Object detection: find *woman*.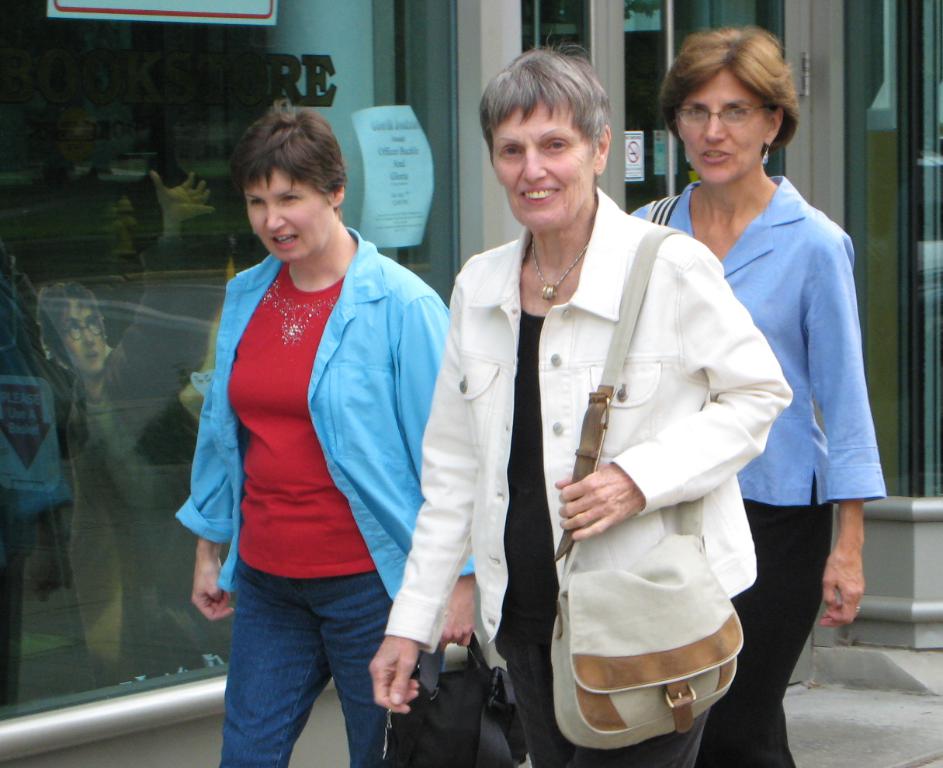
pyautogui.locateOnScreen(173, 102, 482, 767).
